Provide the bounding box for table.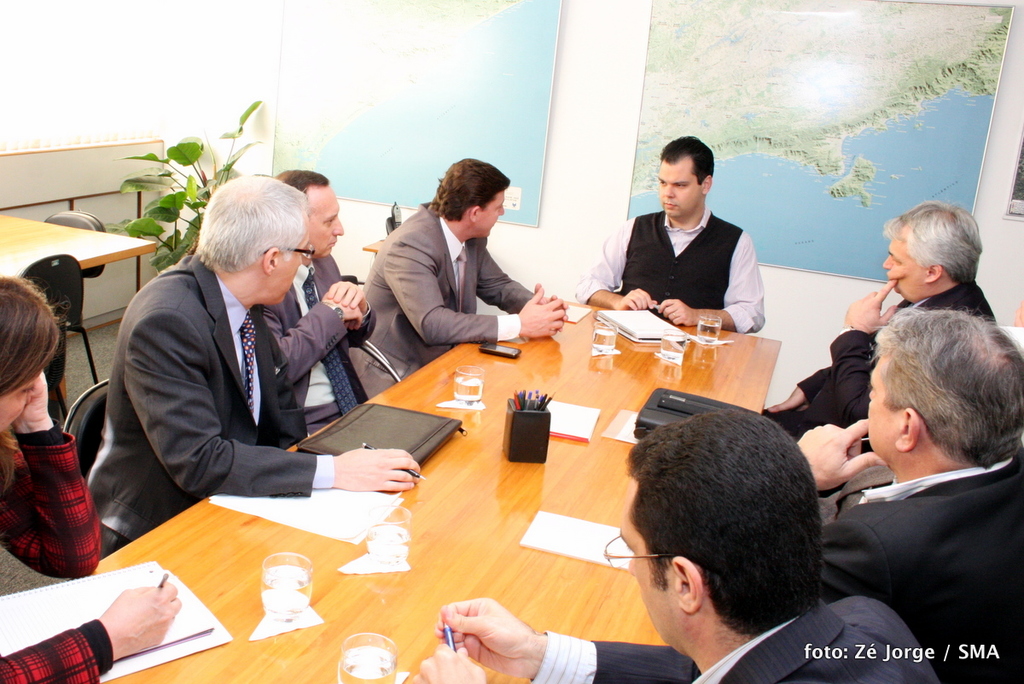
0 207 165 284.
